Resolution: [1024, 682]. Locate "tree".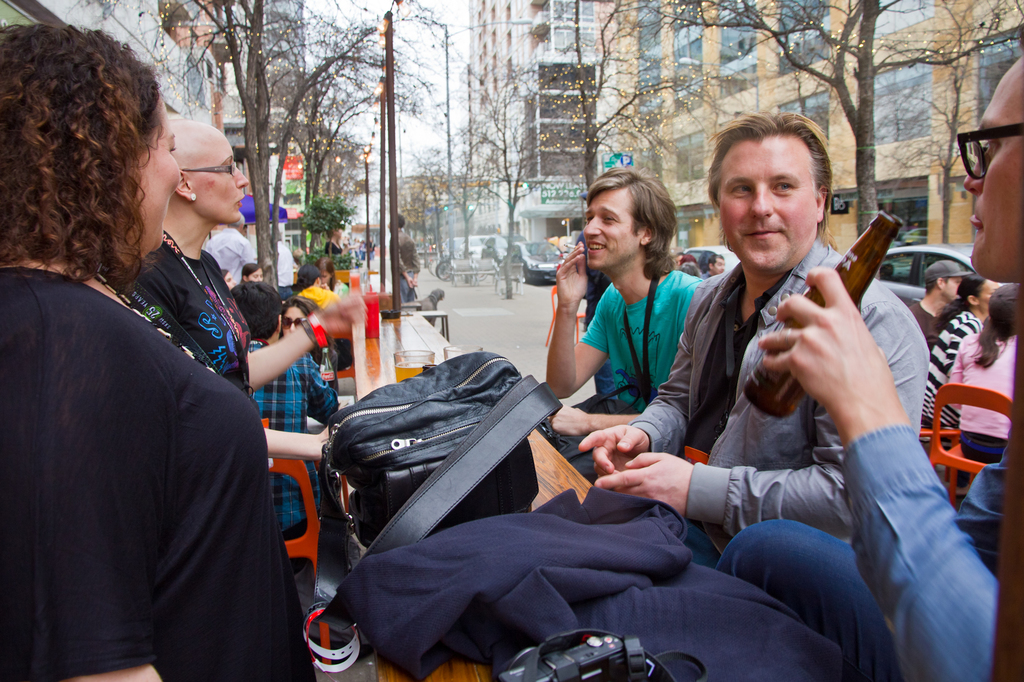
492,0,694,234.
